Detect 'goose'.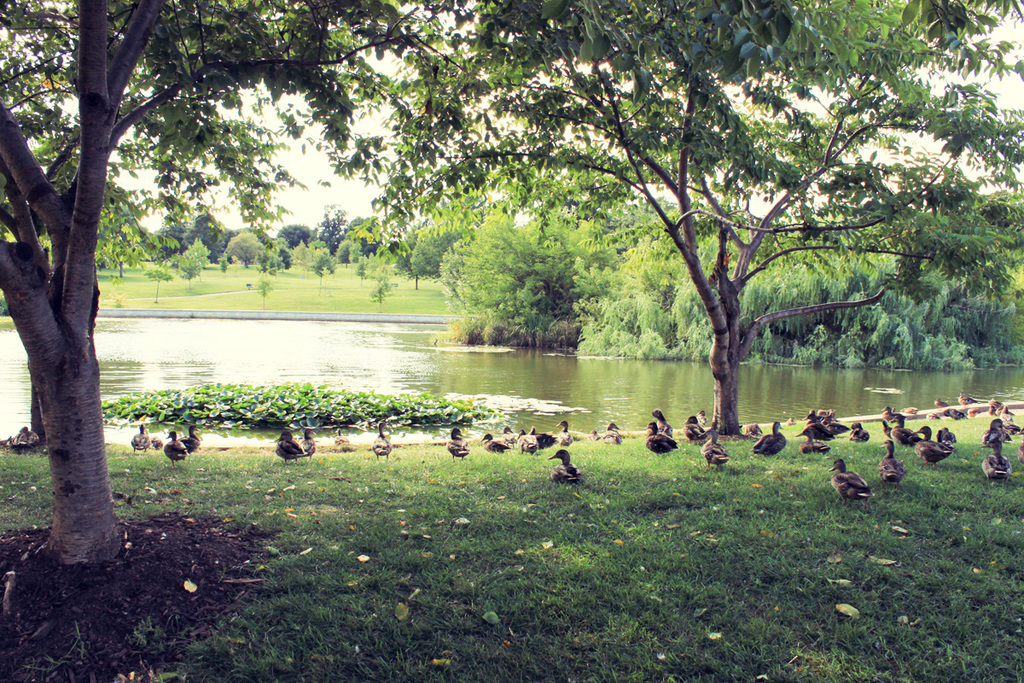
Detected at <box>558,417,573,442</box>.
